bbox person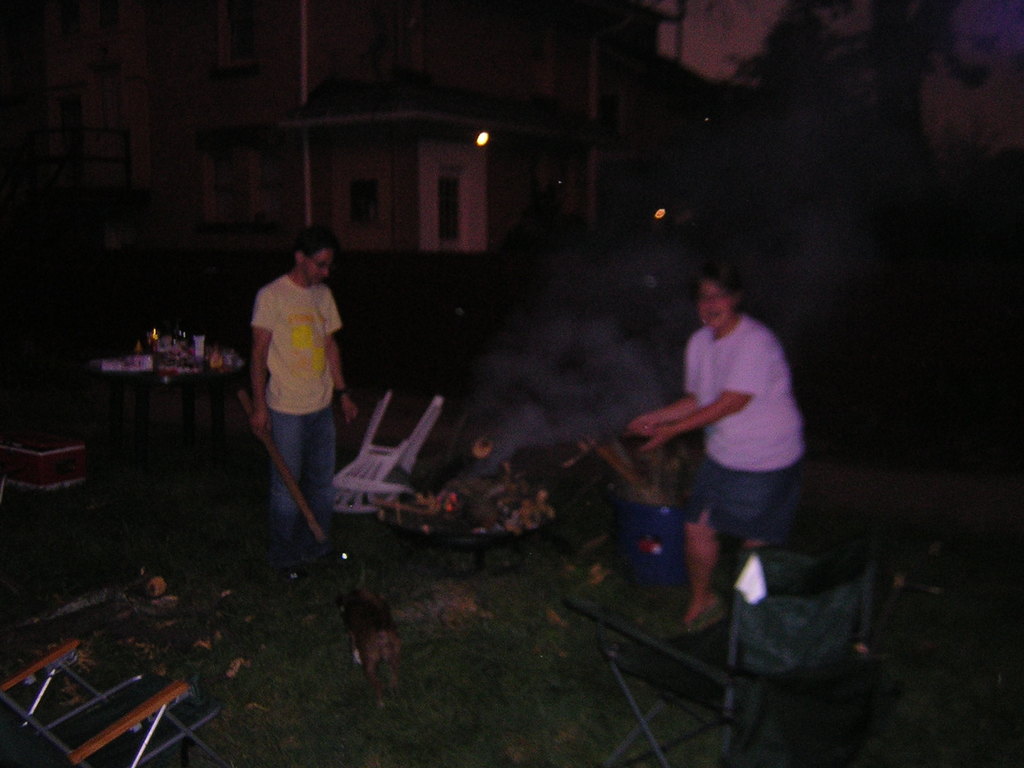
(x1=237, y1=211, x2=352, y2=561)
